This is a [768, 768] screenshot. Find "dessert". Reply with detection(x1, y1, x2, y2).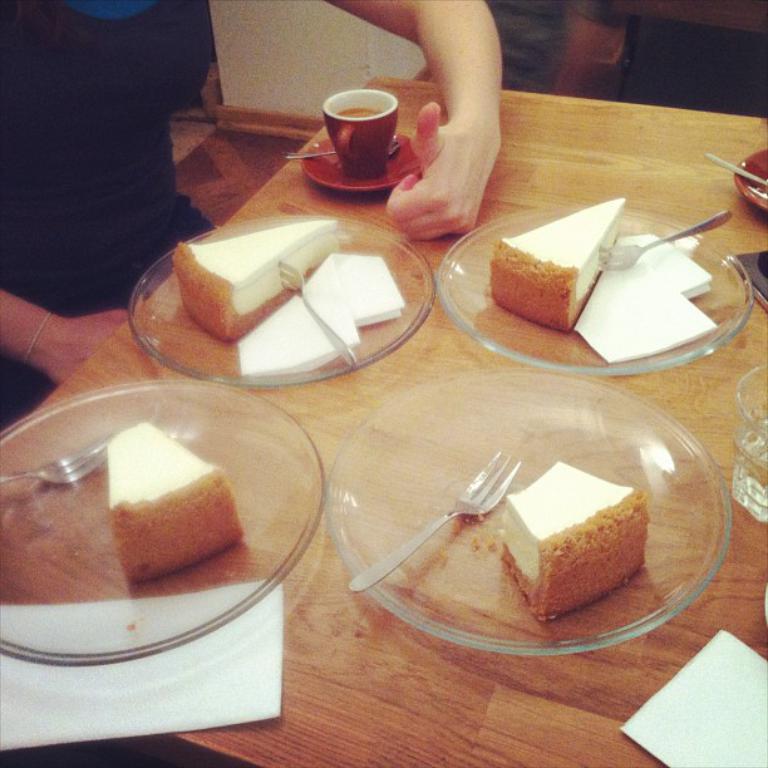
detection(79, 454, 264, 605).
